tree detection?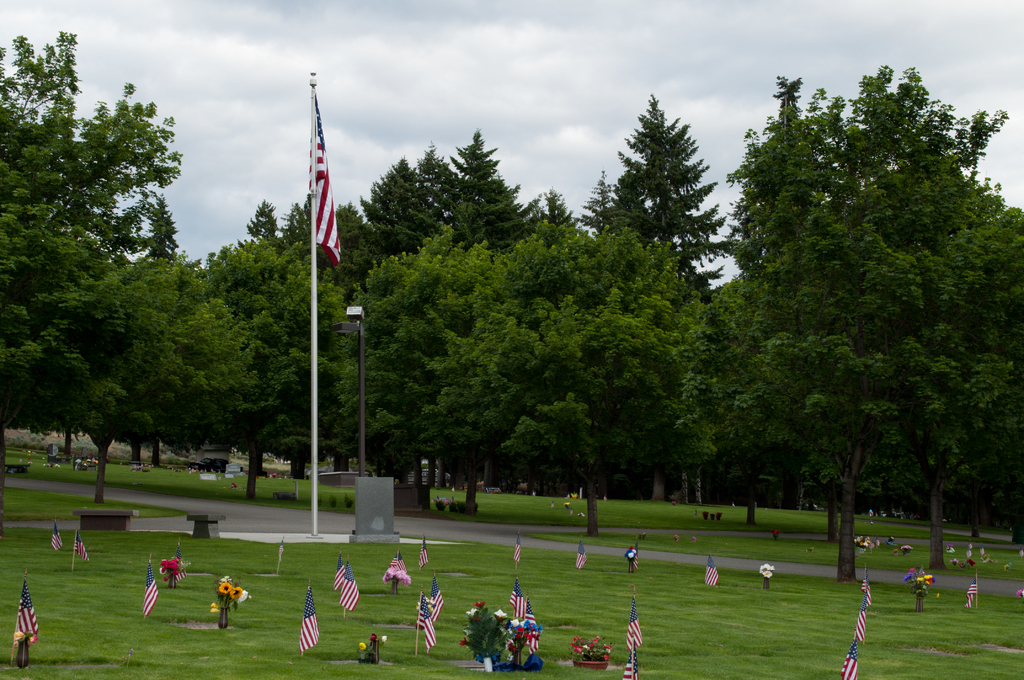
box=[483, 212, 724, 527]
